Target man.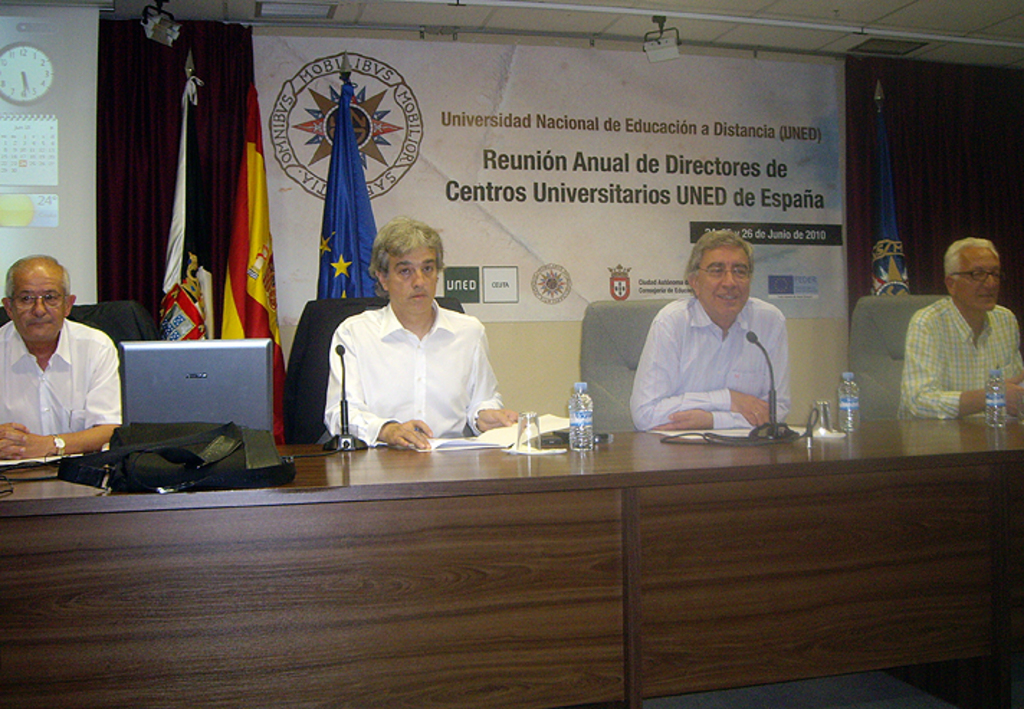
Target region: {"left": 324, "top": 220, "right": 521, "bottom": 459}.
